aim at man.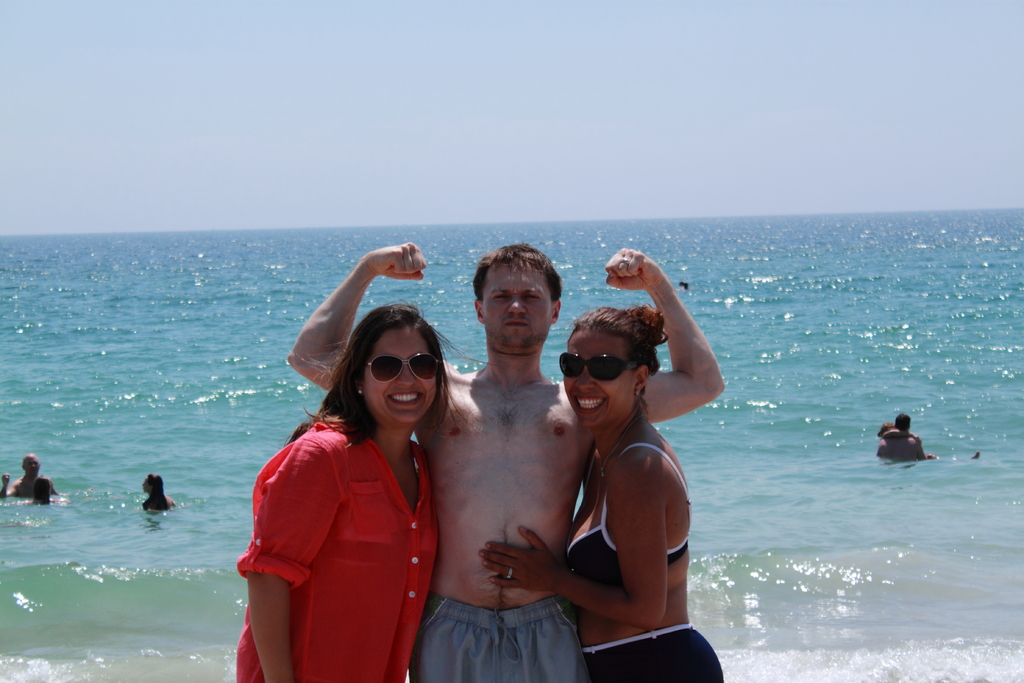
Aimed at 883,411,918,468.
